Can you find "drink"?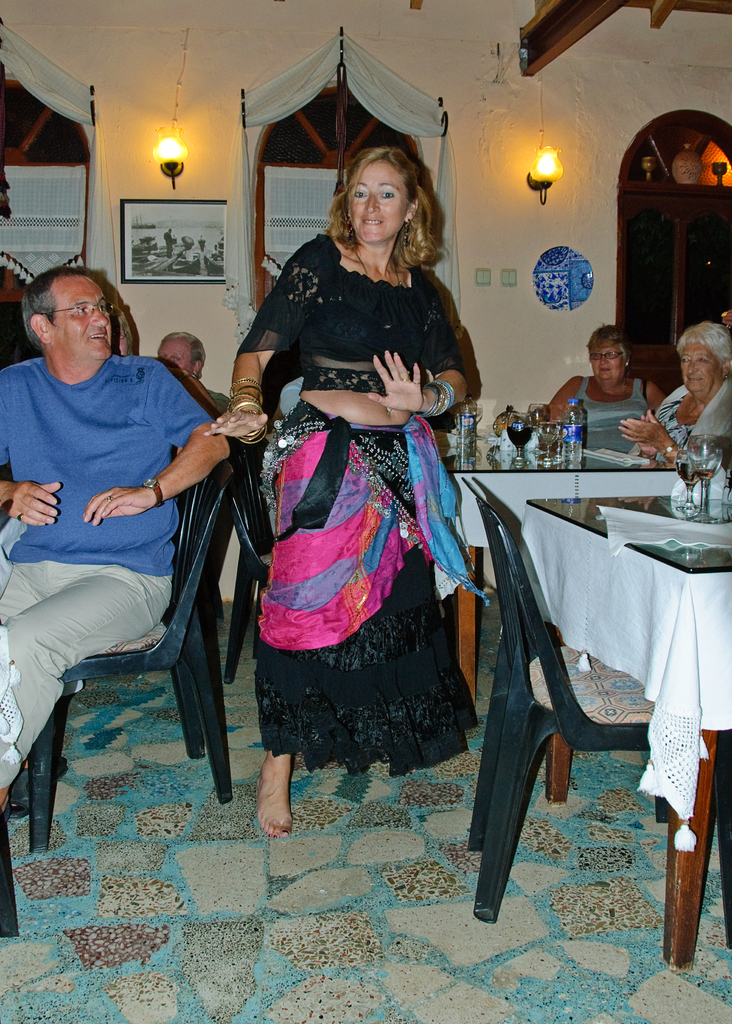
Yes, bounding box: crop(507, 422, 535, 447).
